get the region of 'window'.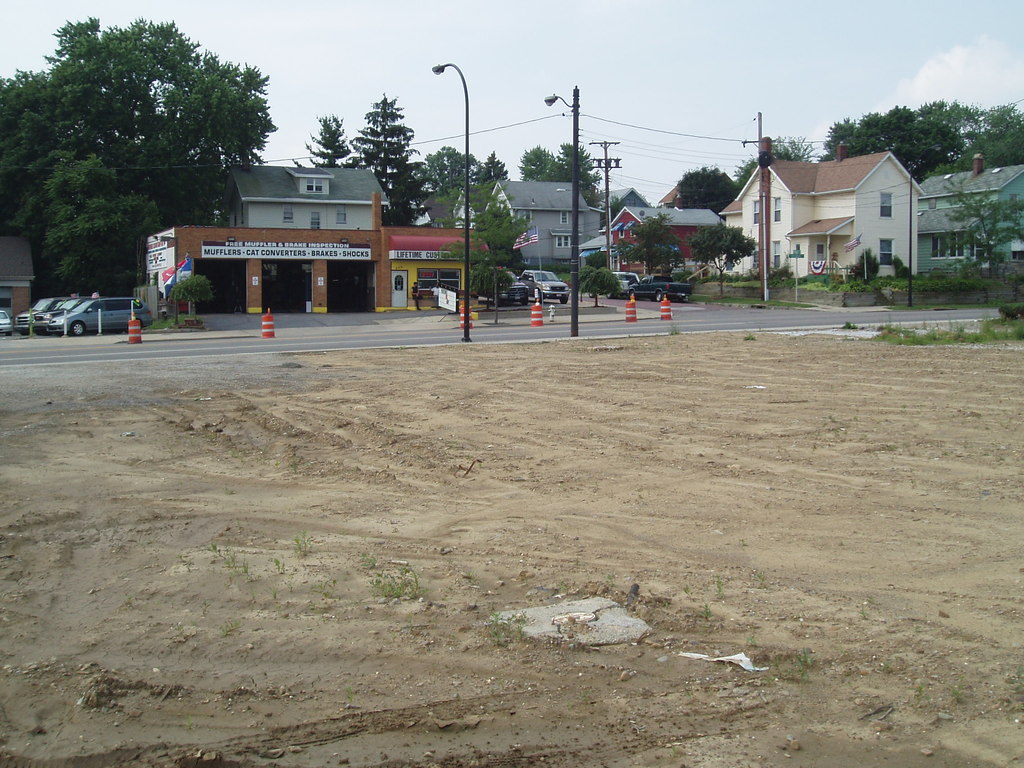
box(560, 212, 568, 224).
